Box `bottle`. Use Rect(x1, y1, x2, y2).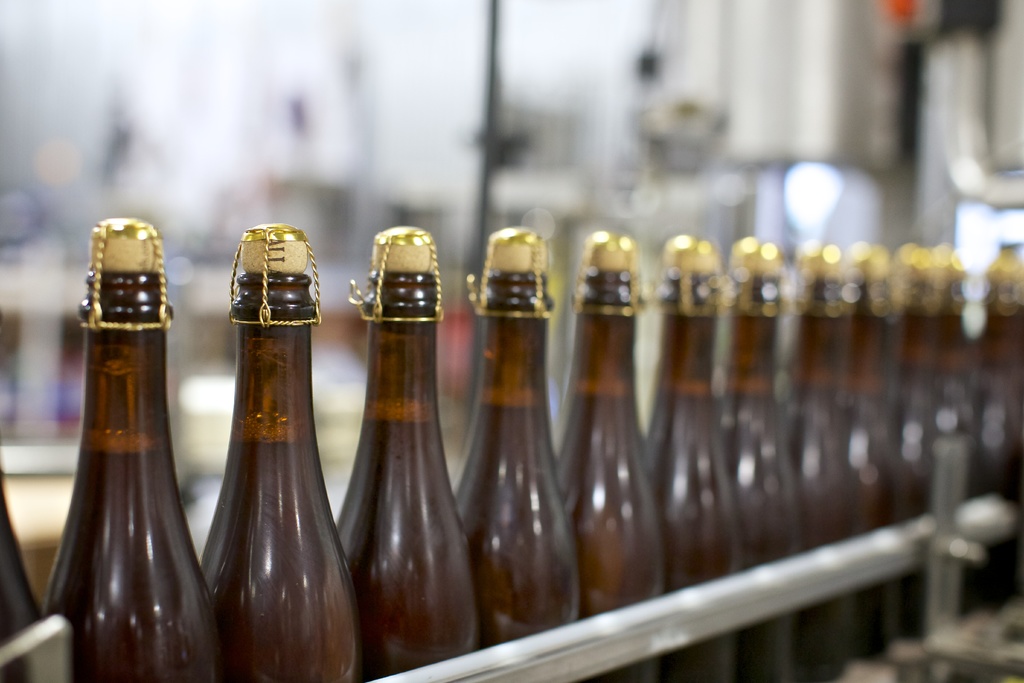
Rect(633, 236, 744, 682).
